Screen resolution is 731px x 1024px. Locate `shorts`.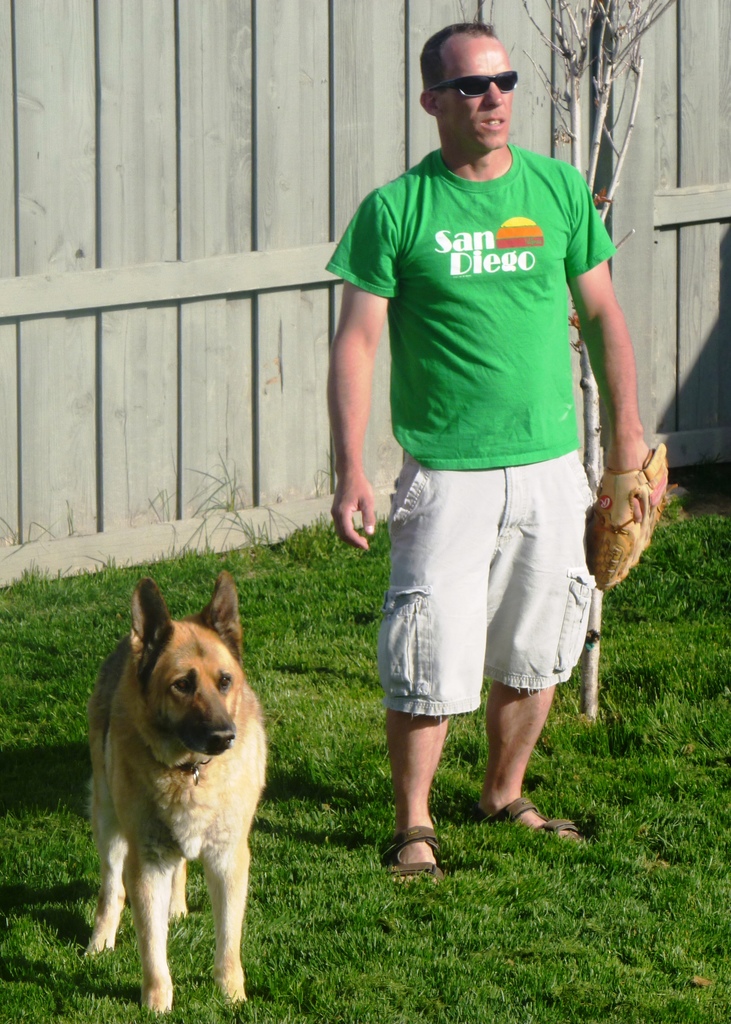
crop(374, 463, 616, 717).
